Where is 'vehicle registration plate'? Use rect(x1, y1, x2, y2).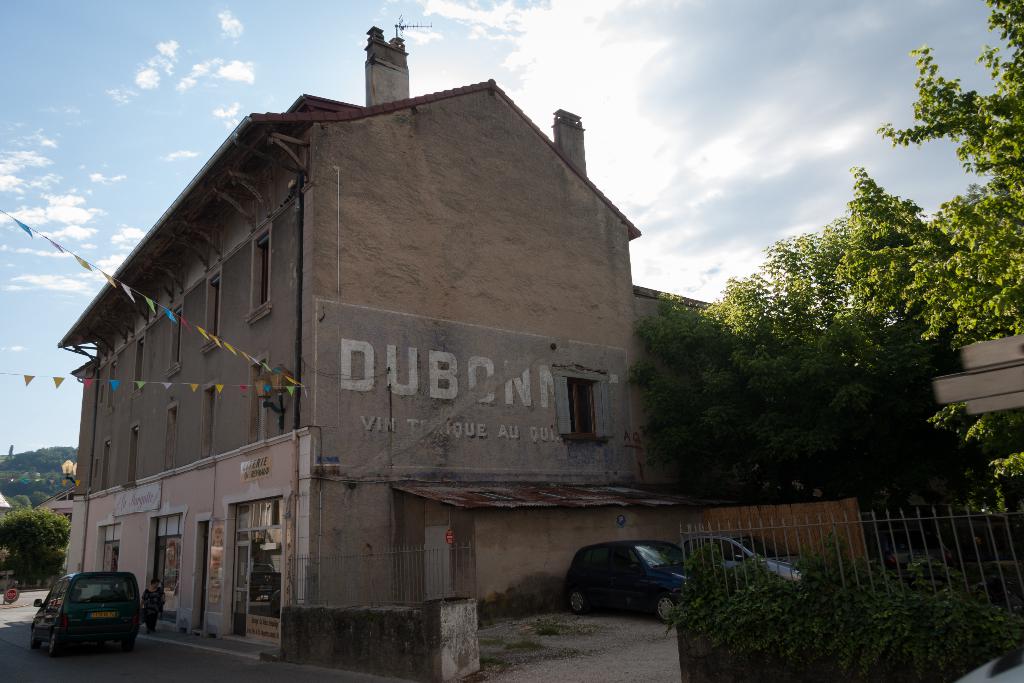
rect(88, 611, 115, 620).
